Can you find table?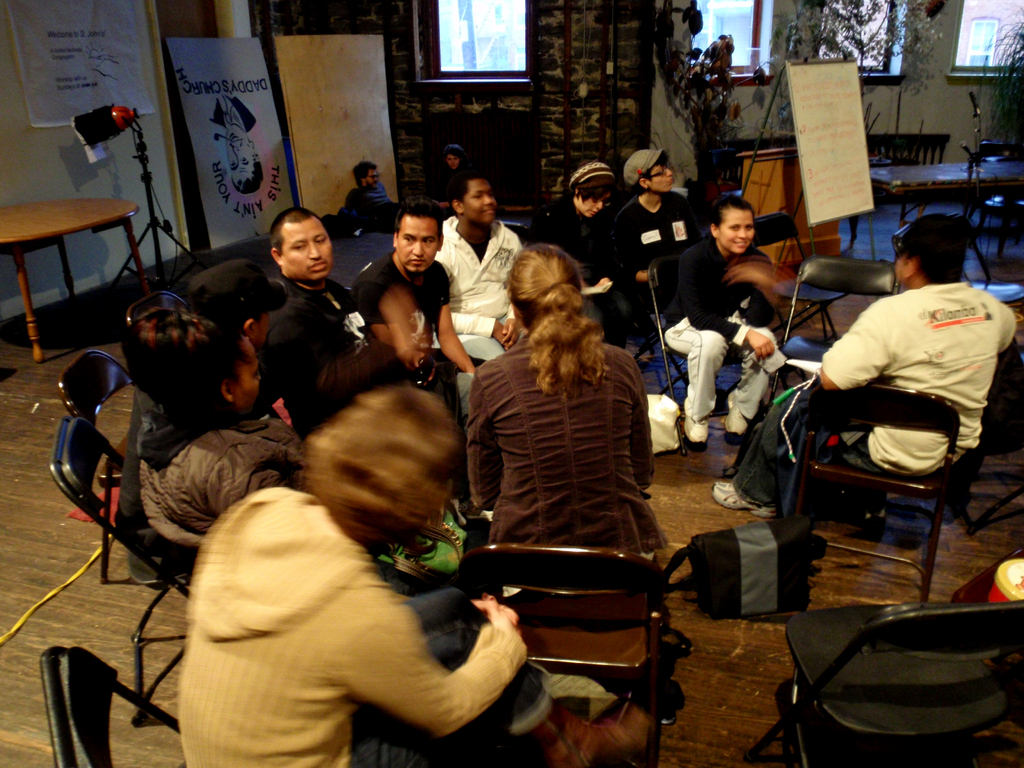
Yes, bounding box: pyautogui.locateOnScreen(867, 154, 1022, 228).
